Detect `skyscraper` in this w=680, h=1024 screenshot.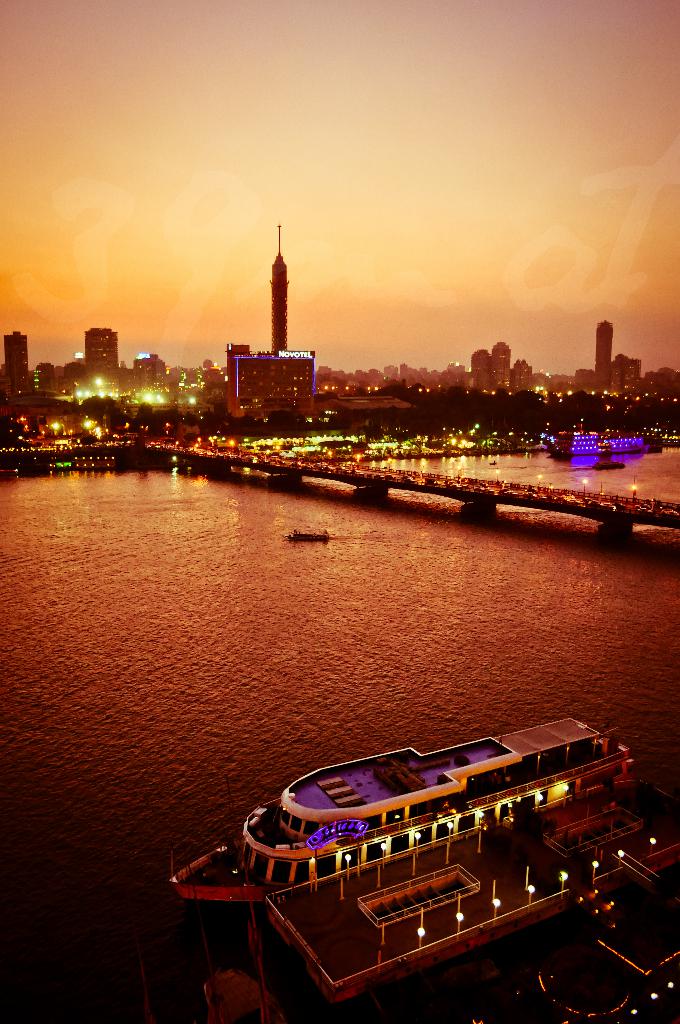
Detection: (580,311,645,385).
